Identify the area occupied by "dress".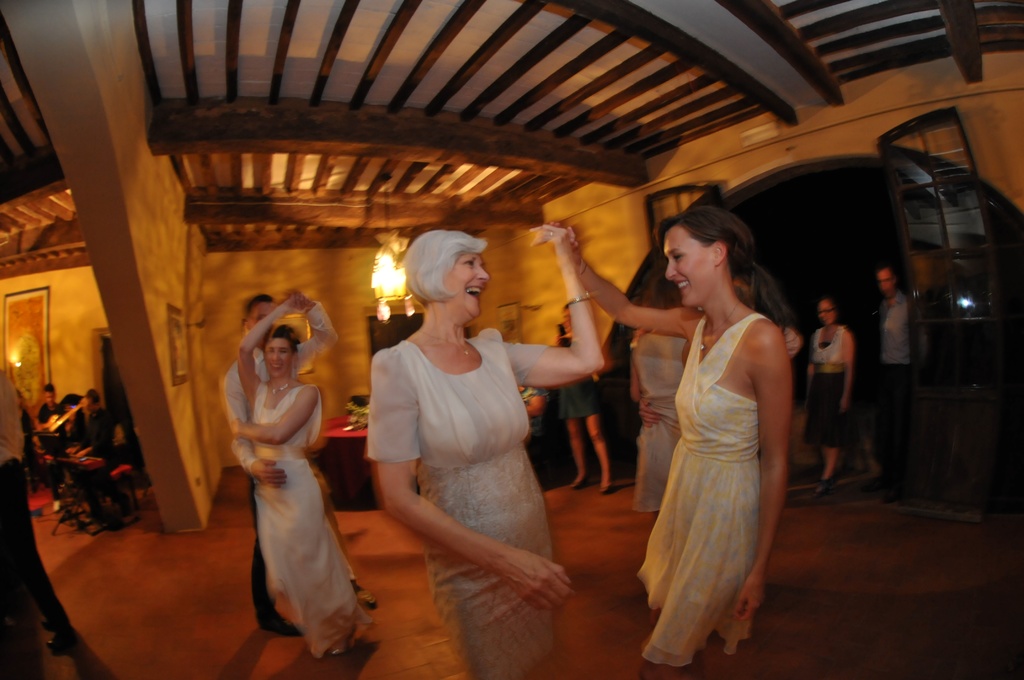
Area: <bbox>557, 327, 614, 421</bbox>.
